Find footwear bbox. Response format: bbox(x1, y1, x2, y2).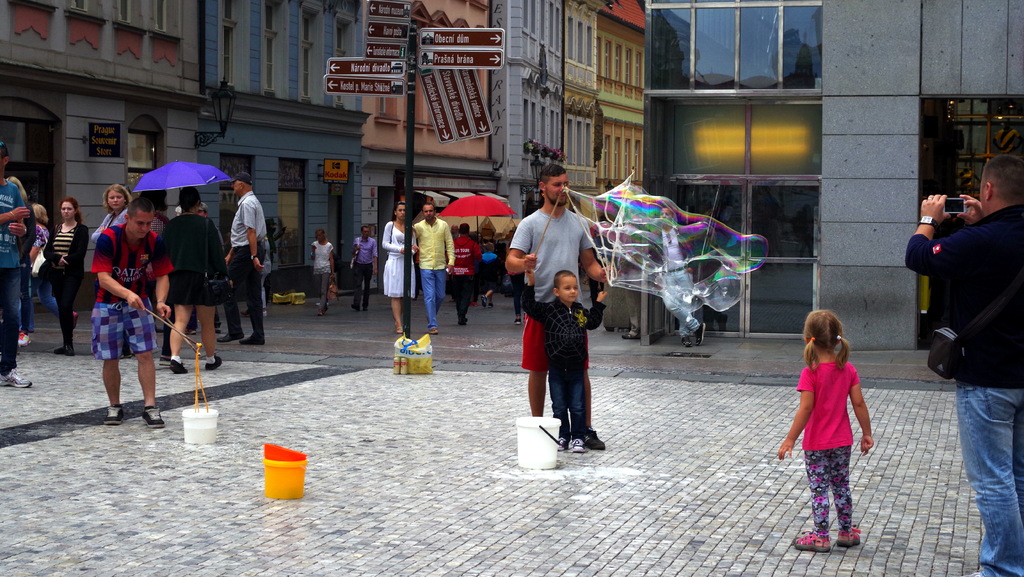
bbox(487, 302, 492, 305).
